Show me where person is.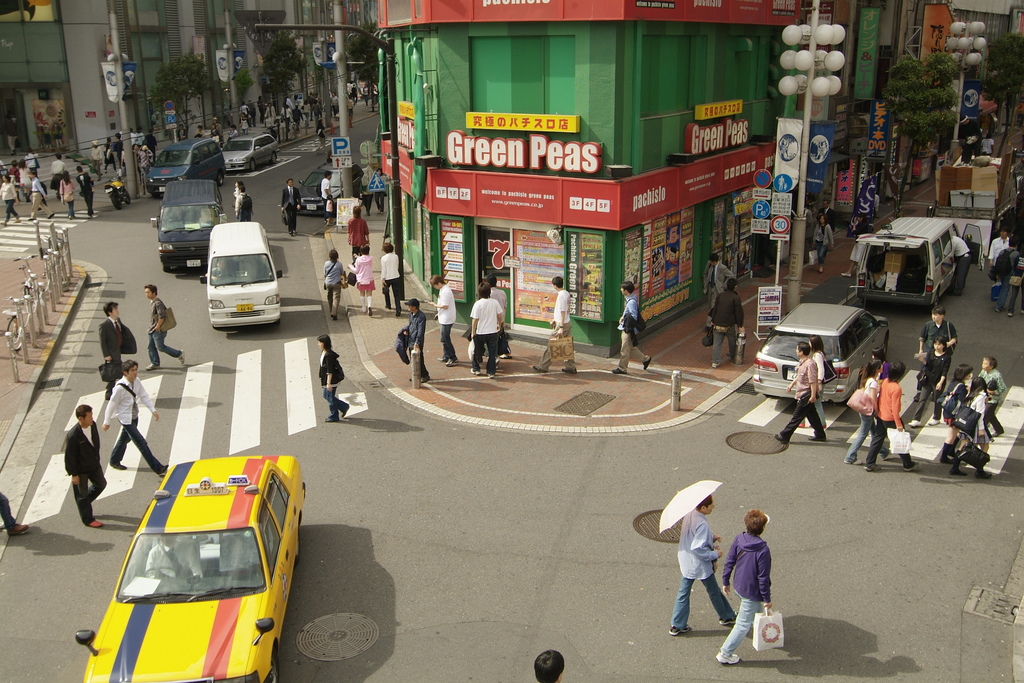
person is at region(145, 283, 187, 374).
